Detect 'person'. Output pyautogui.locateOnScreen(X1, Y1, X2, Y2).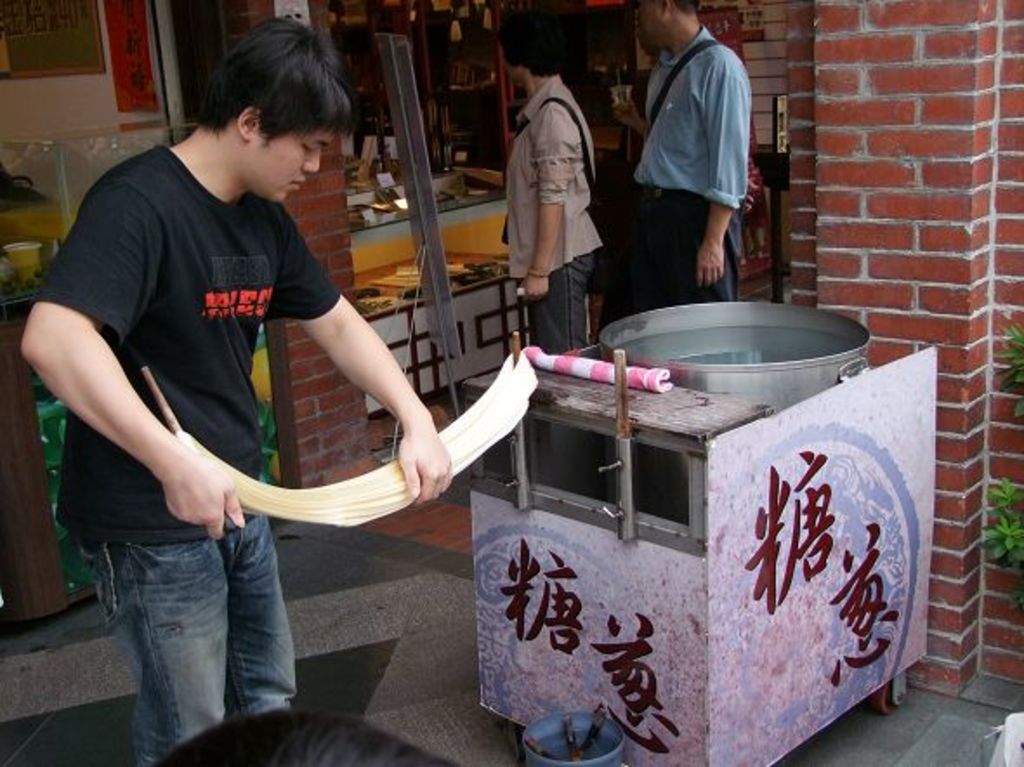
pyautogui.locateOnScreen(502, 19, 607, 363).
